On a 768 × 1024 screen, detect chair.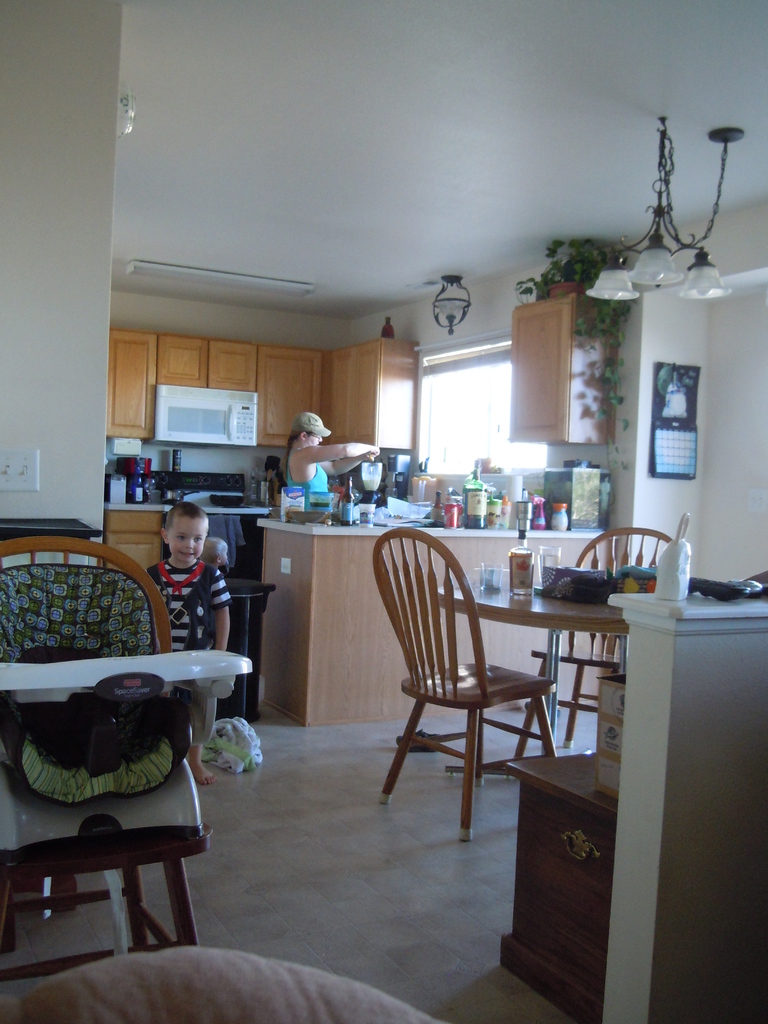
bbox(362, 548, 587, 822).
